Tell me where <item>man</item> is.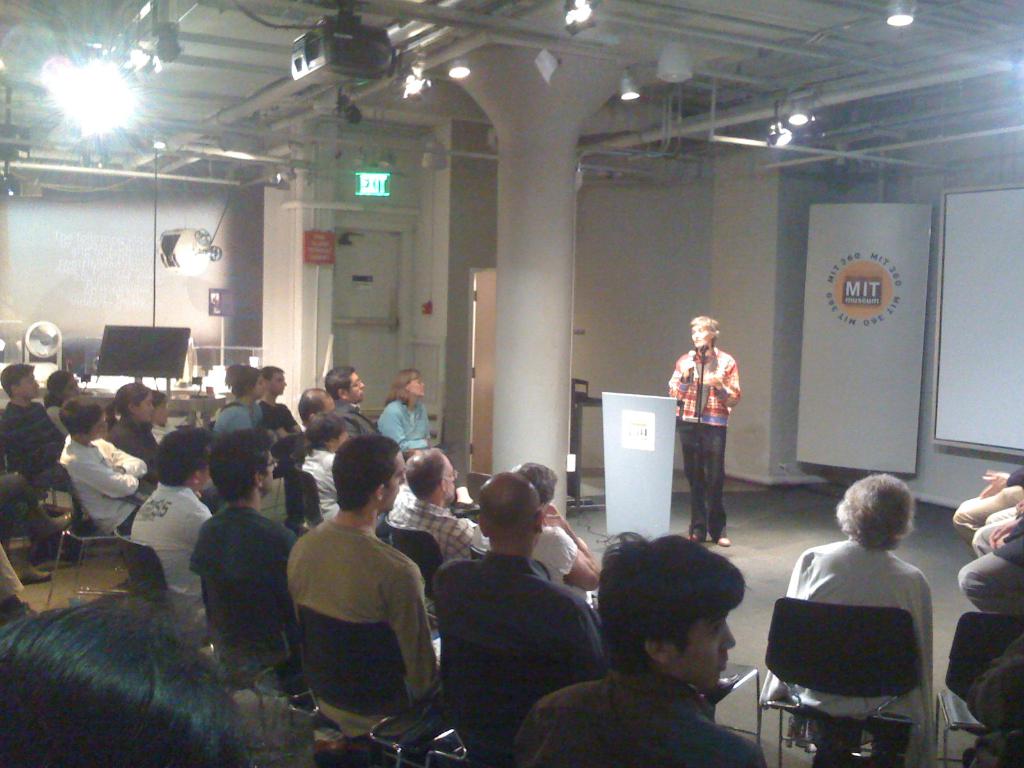
<item>man</item> is at crop(0, 585, 281, 767).
